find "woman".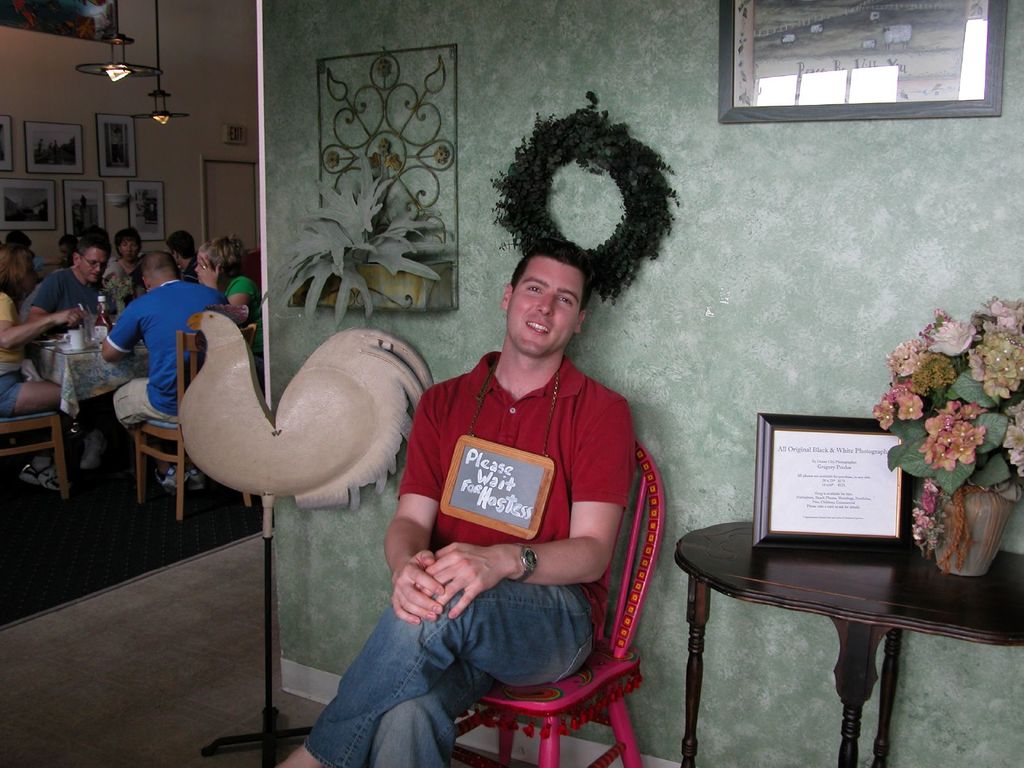
<region>113, 222, 141, 283</region>.
